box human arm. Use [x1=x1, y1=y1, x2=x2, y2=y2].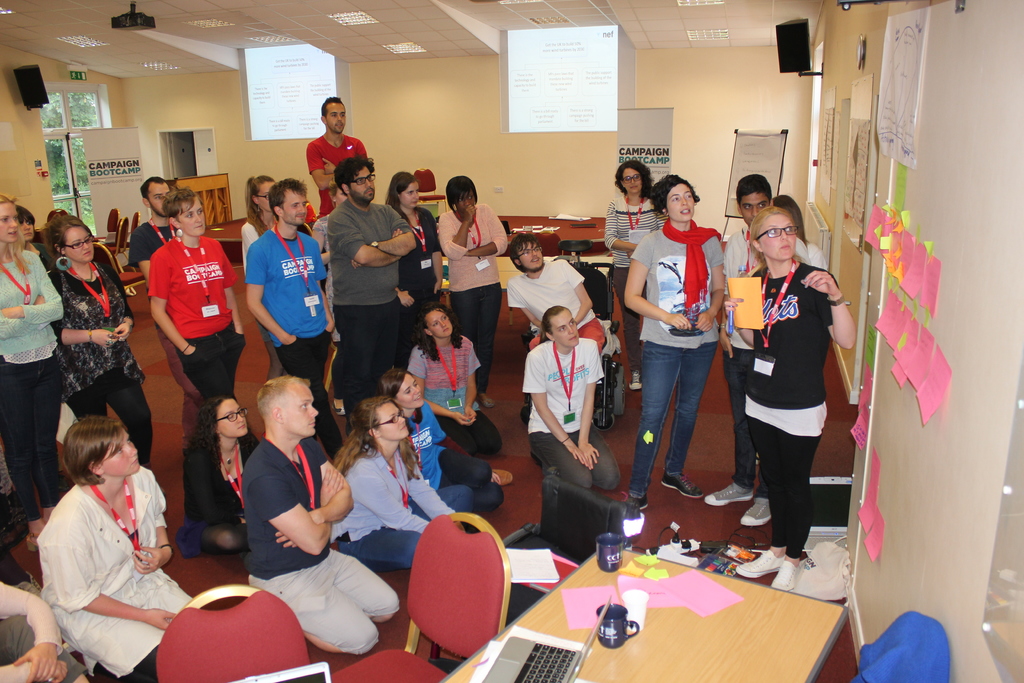
[x1=134, y1=236, x2=152, y2=277].
